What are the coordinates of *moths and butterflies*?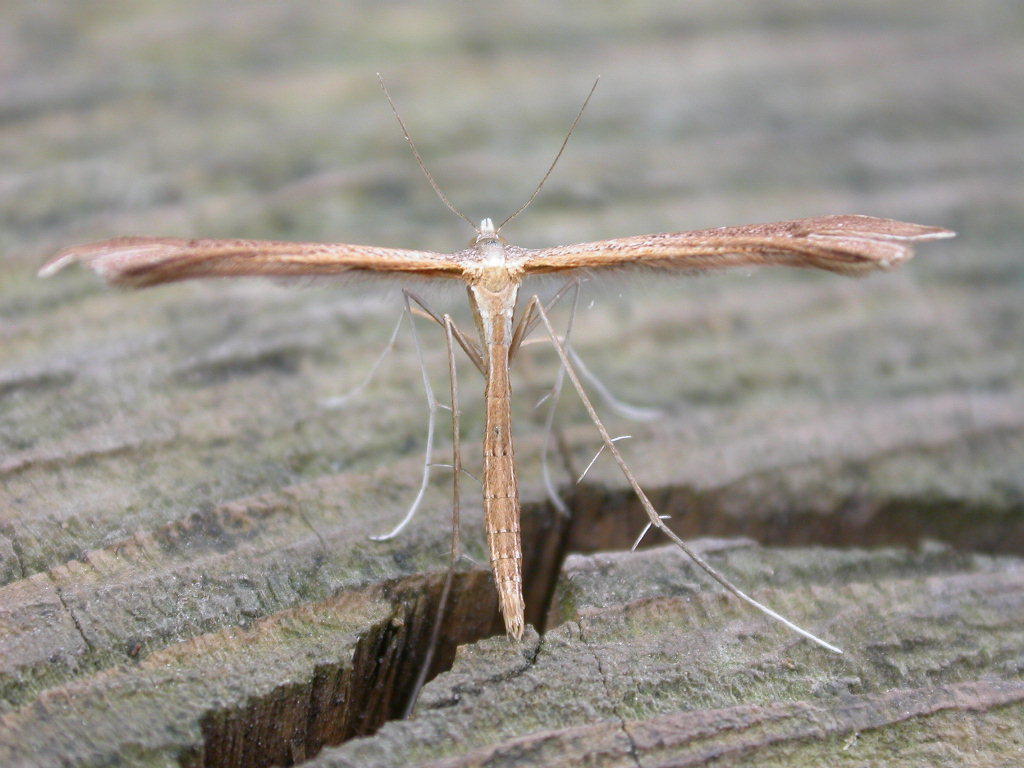
(30, 72, 956, 636).
